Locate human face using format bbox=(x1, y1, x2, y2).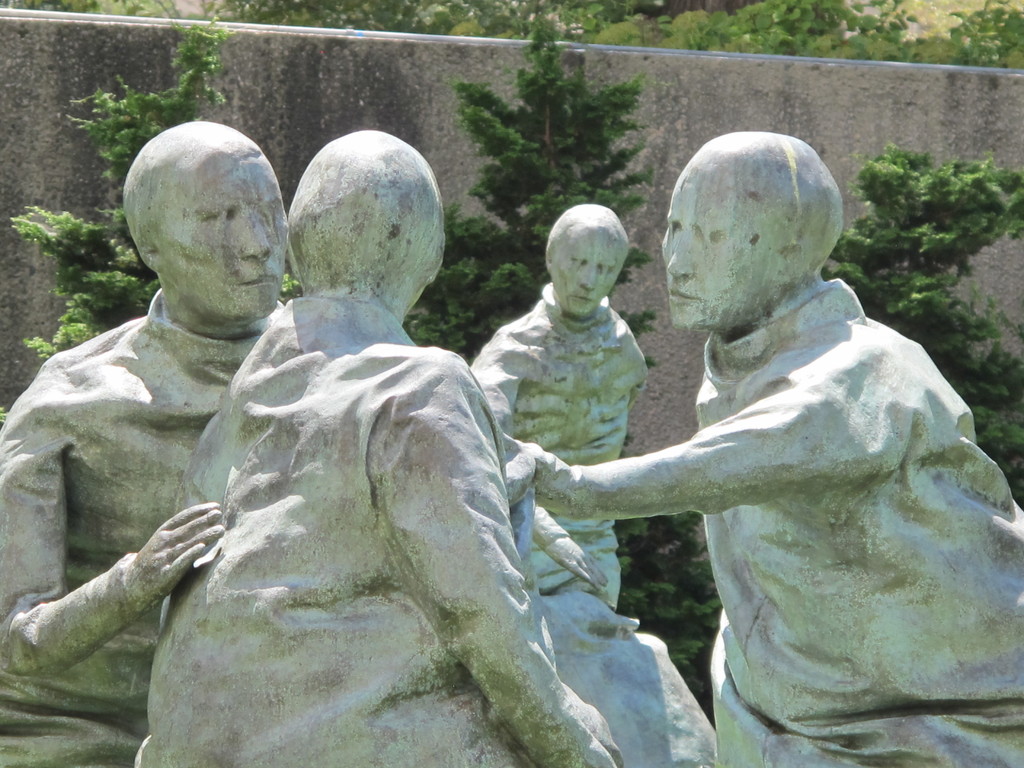
bbox=(657, 179, 762, 333).
